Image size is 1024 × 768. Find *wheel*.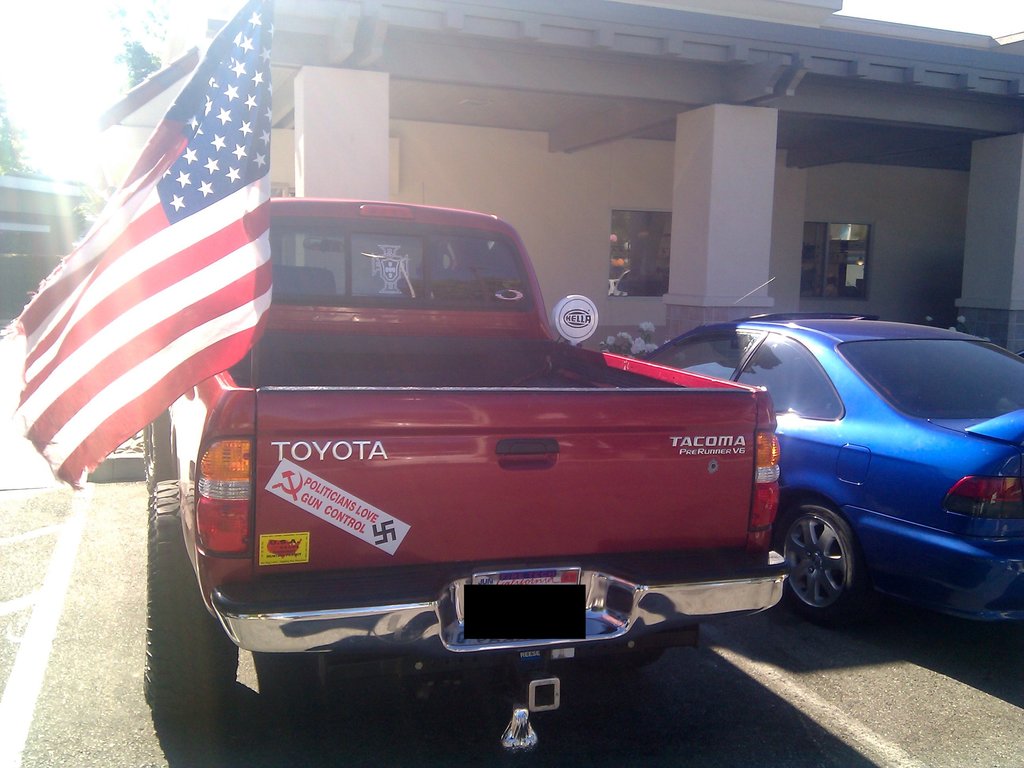
bbox(141, 476, 314, 734).
